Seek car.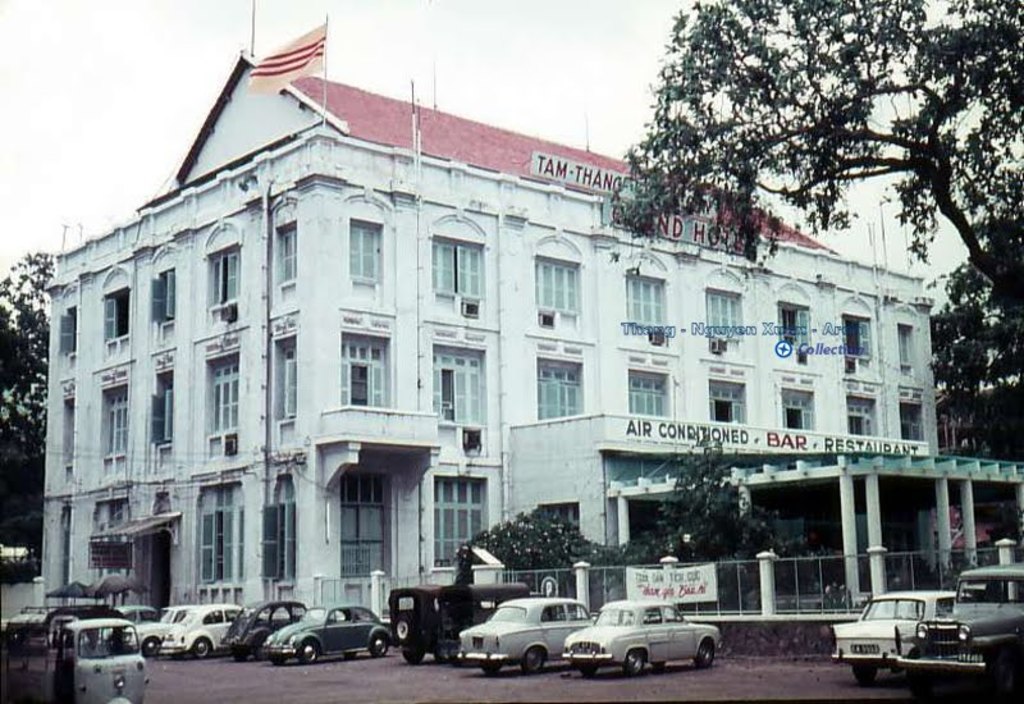
{"x1": 460, "y1": 595, "x2": 609, "y2": 672}.
